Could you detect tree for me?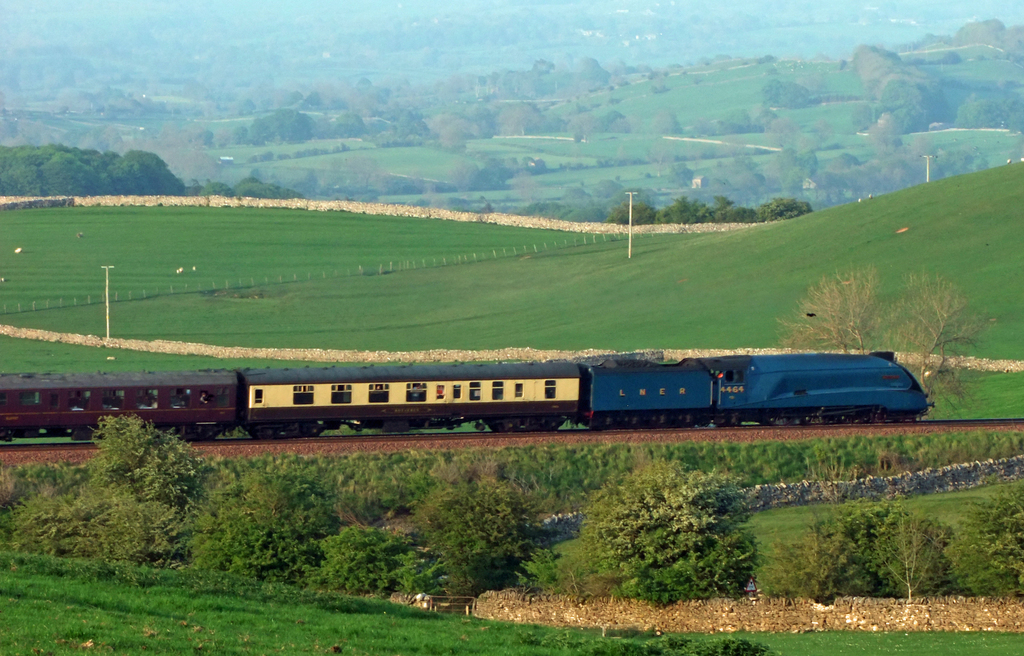
Detection result: locate(418, 447, 538, 600).
